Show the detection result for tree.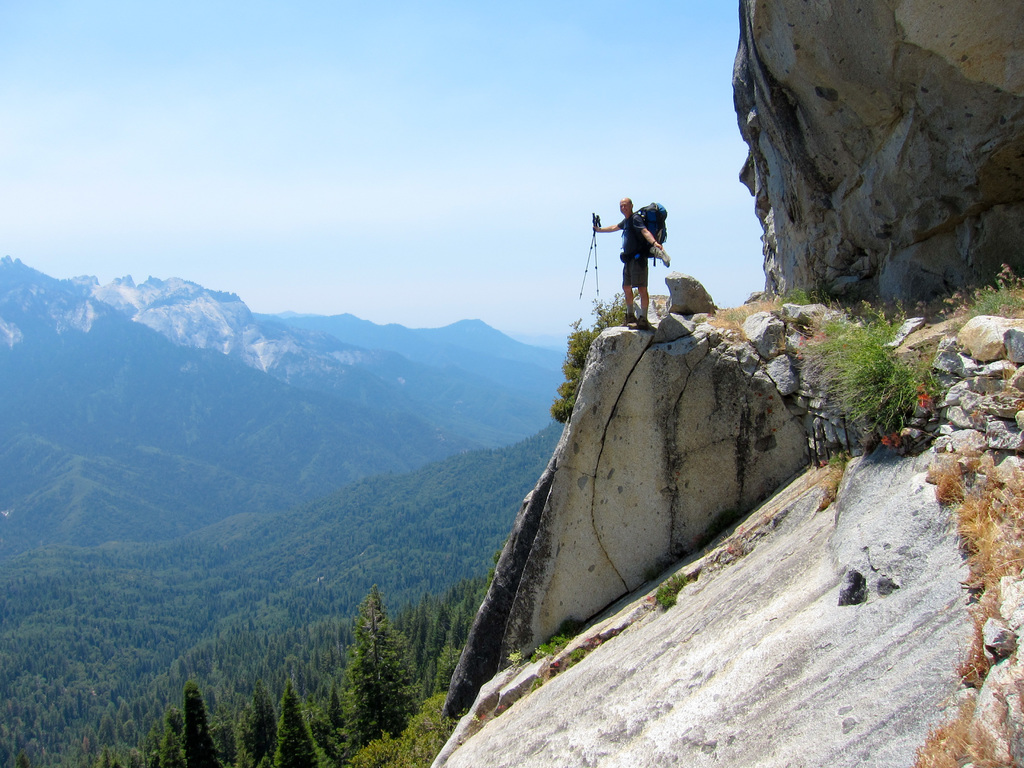
locate(163, 716, 177, 766).
